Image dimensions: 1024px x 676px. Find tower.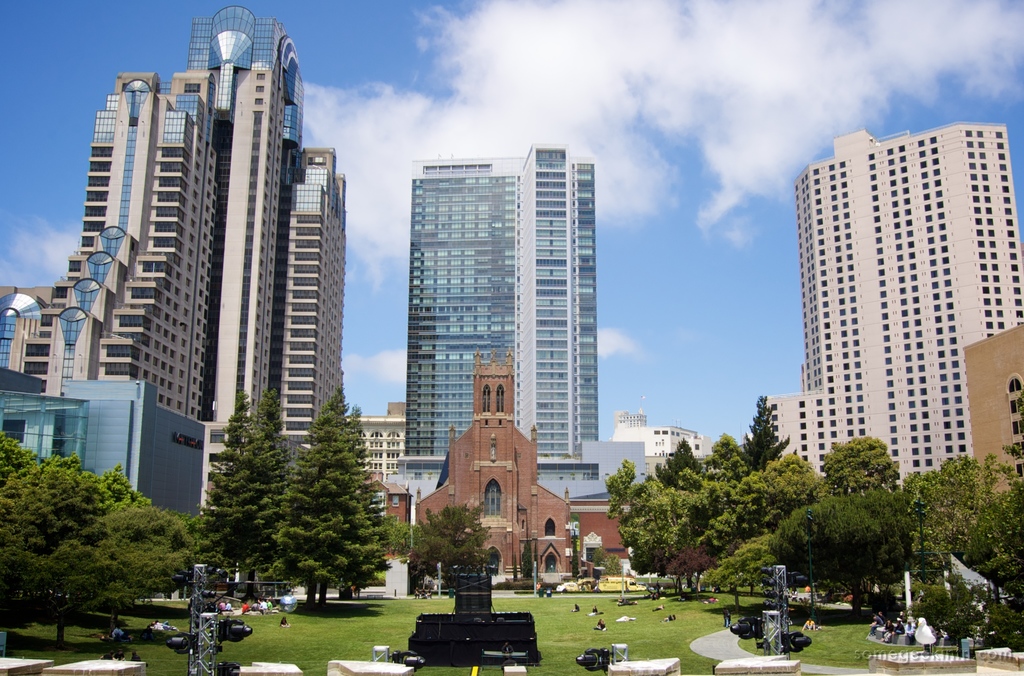
detection(0, 0, 348, 519).
